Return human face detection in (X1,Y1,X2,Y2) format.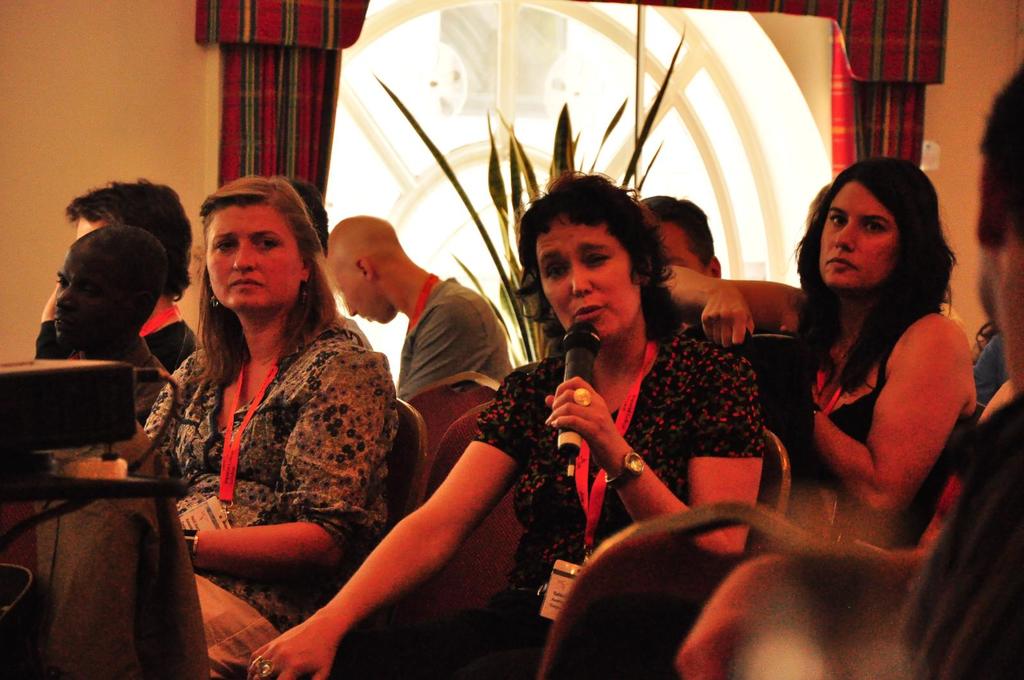
(819,180,899,288).
